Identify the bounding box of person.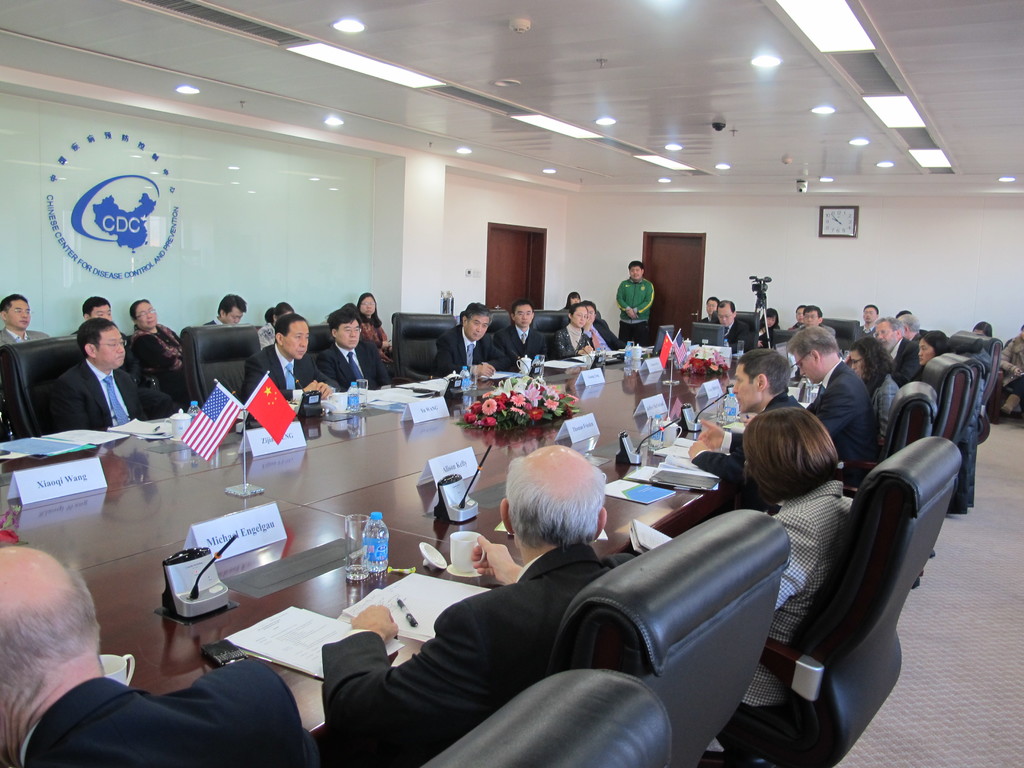
783,324,885,477.
